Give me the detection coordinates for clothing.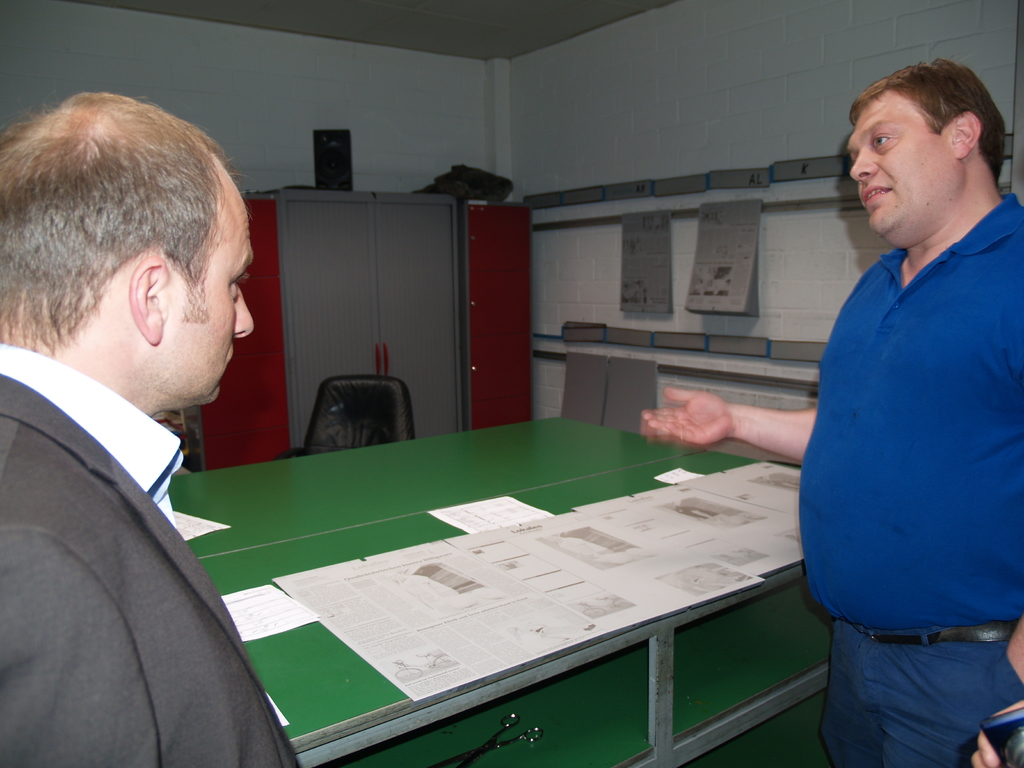
<bbox>804, 170, 1013, 715</bbox>.
